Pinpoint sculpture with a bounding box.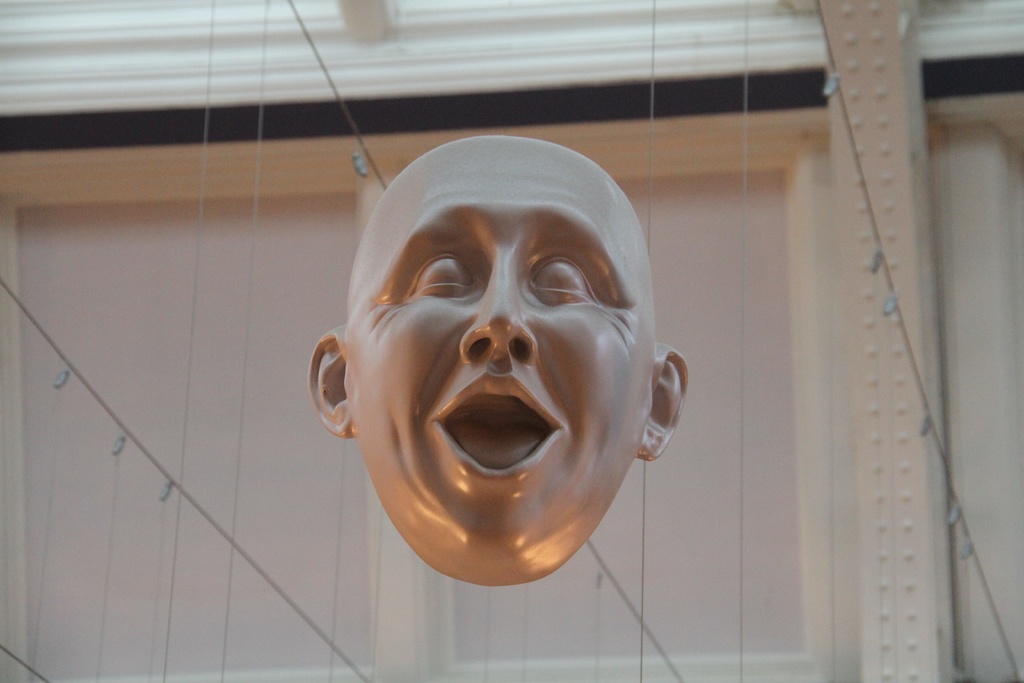
locate(298, 132, 730, 614).
